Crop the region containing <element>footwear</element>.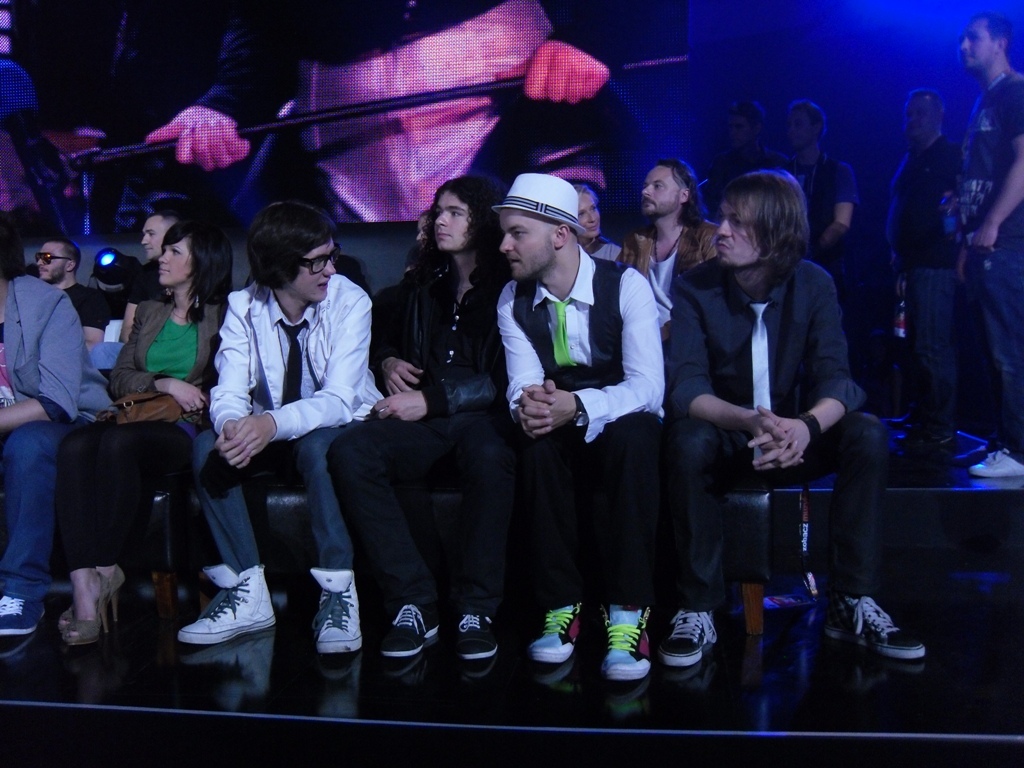
Crop region: <bbox>764, 589, 814, 609</bbox>.
